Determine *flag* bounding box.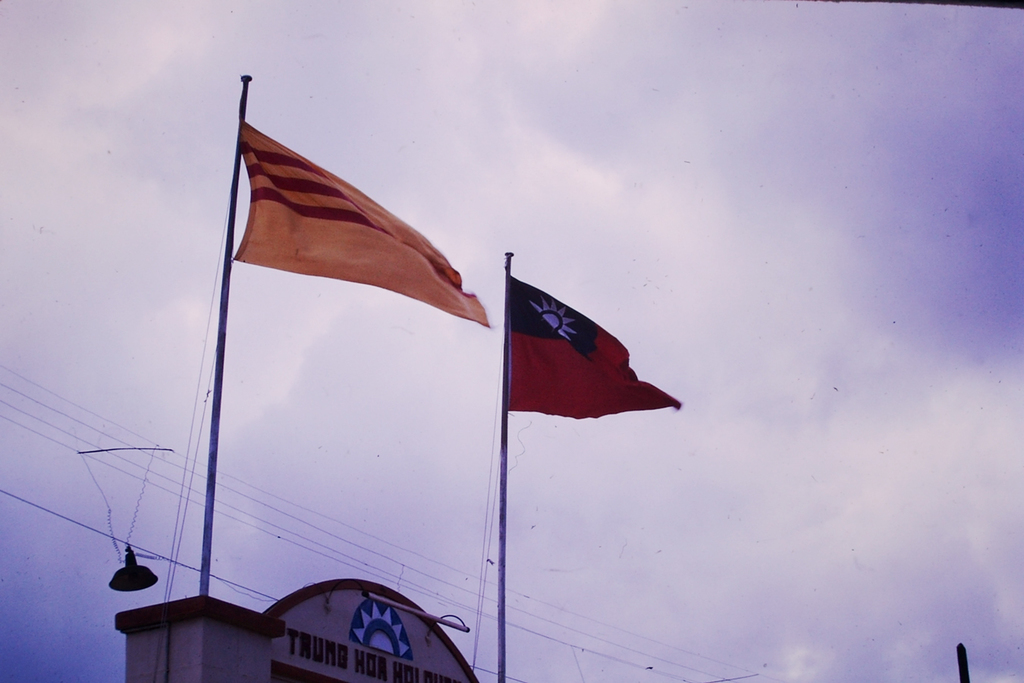
Determined: region(491, 246, 670, 439).
